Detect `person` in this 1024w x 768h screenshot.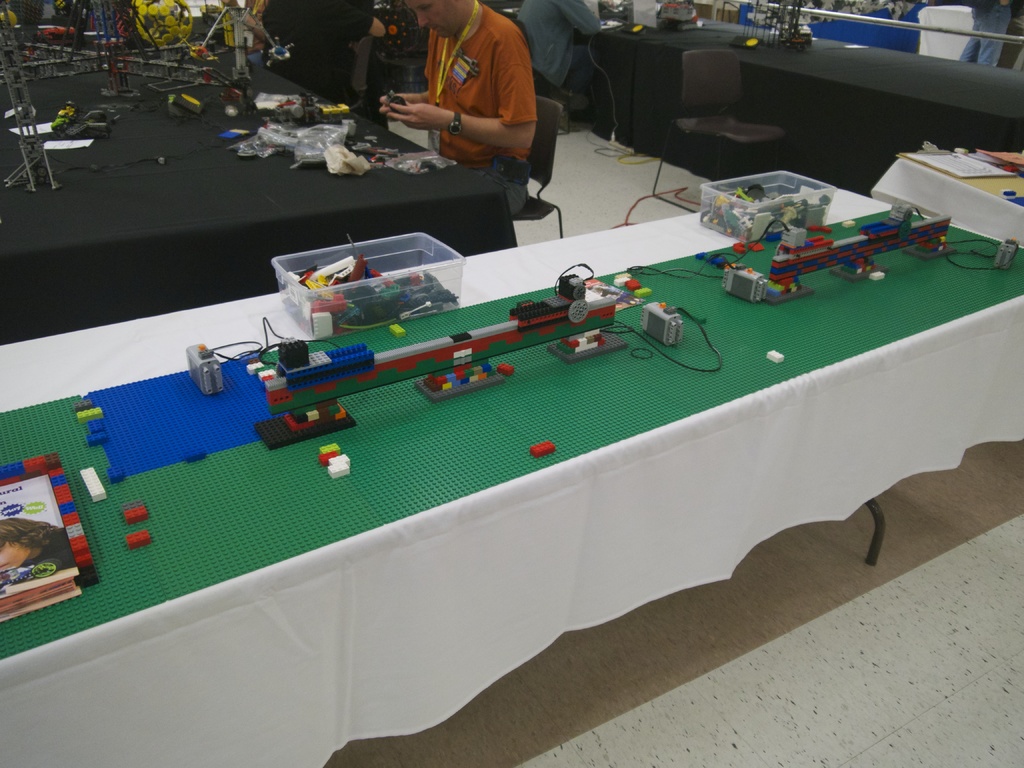
Detection: <box>260,0,404,107</box>.
